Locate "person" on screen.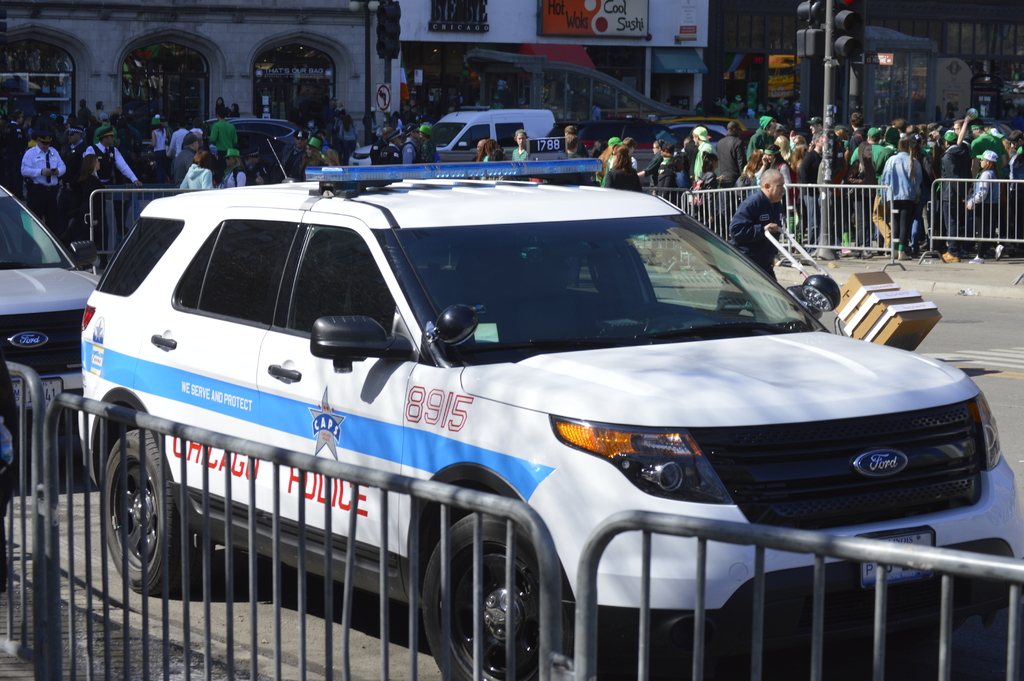
On screen at x1=610 y1=148 x2=648 y2=194.
